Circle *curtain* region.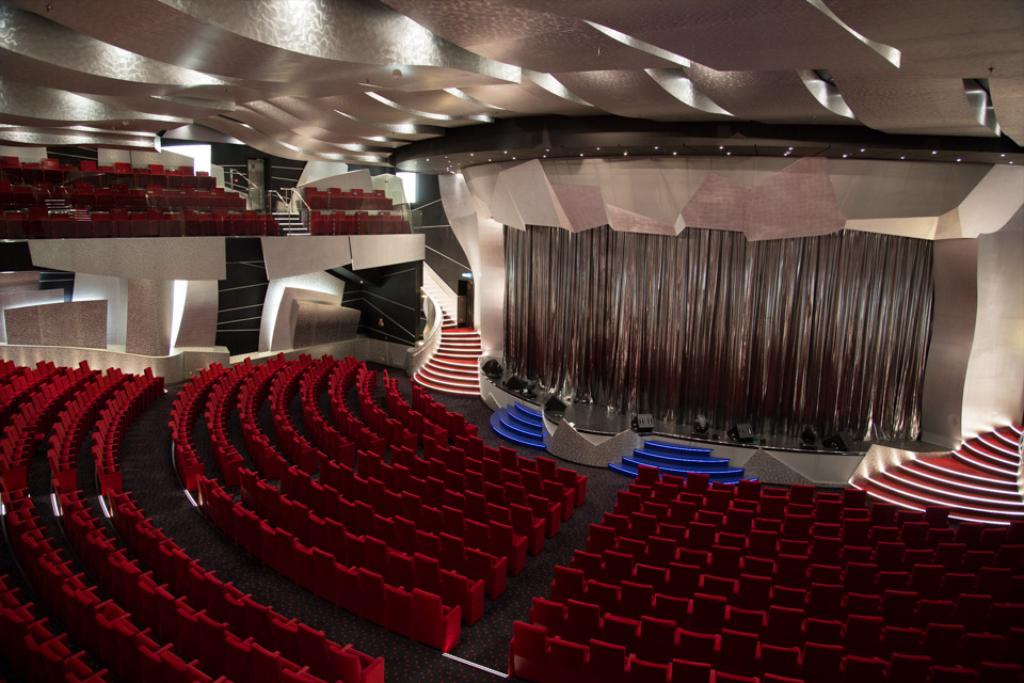
Region: pyautogui.locateOnScreen(503, 222, 939, 417).
